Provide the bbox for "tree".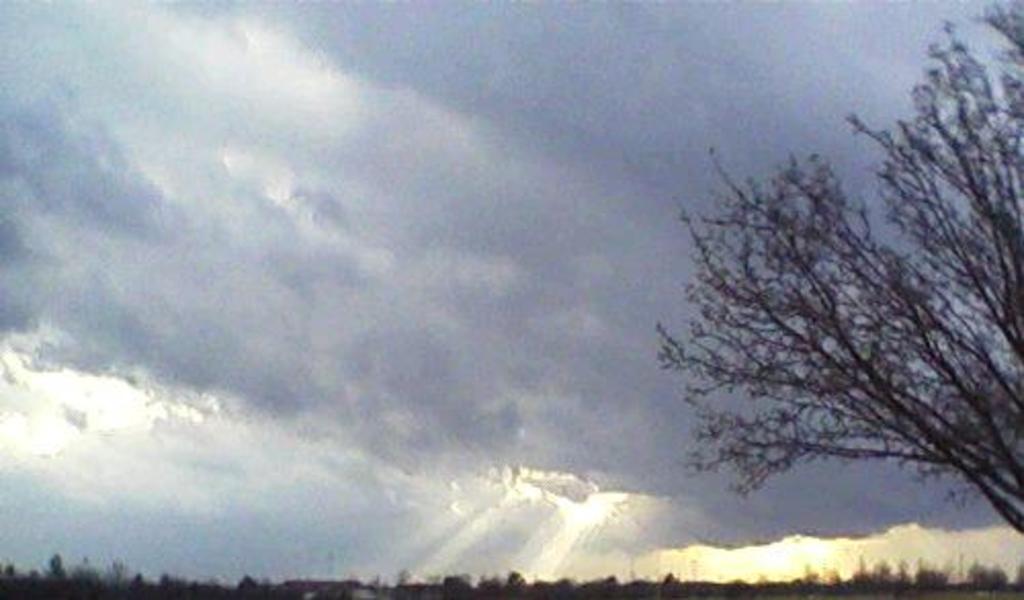
{"left": 657, "top": 49, "right": 1010, "bottom": 559}.
